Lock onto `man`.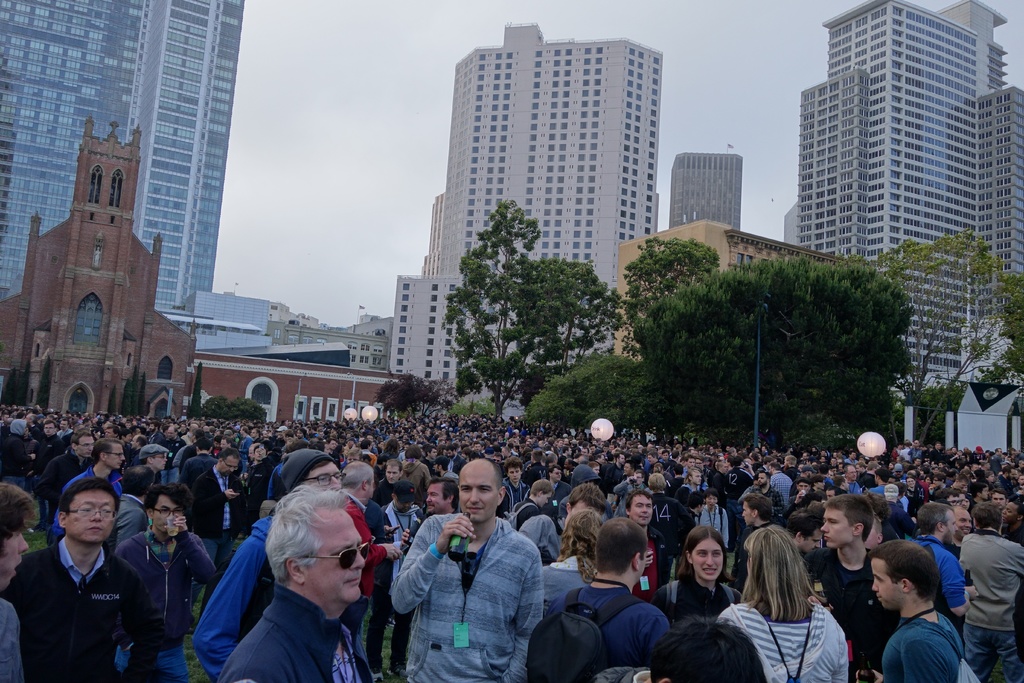
Locked: 685, 468, 699, 492.
